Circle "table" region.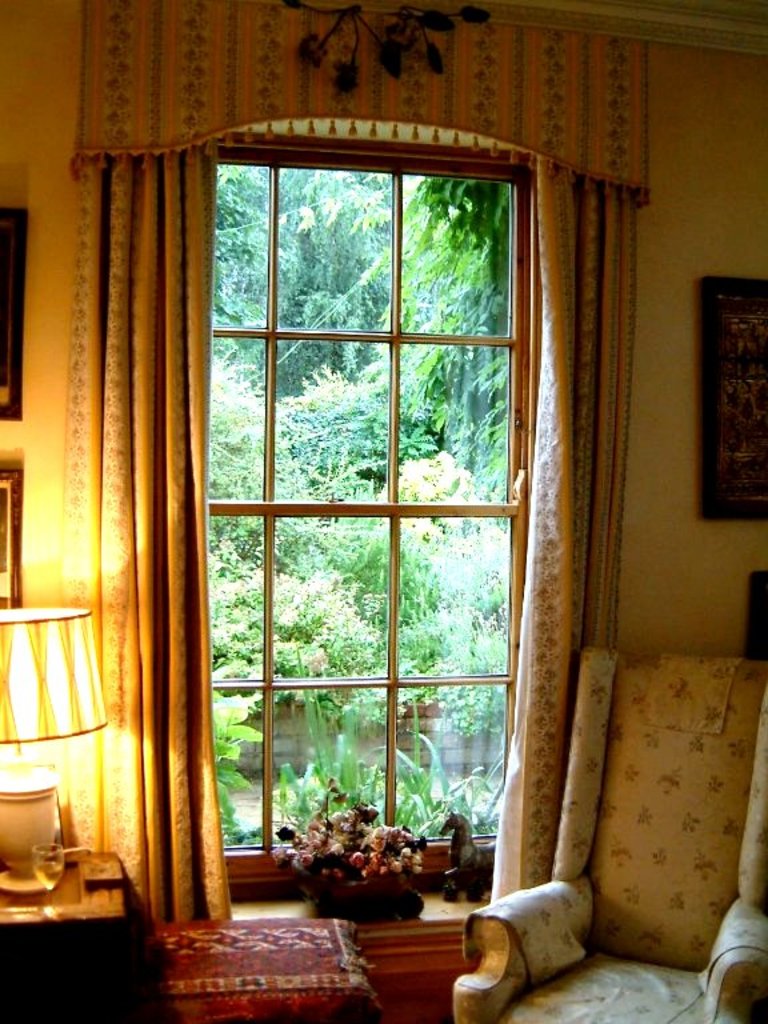
Region: locate(0, 843, 124, 1023).
